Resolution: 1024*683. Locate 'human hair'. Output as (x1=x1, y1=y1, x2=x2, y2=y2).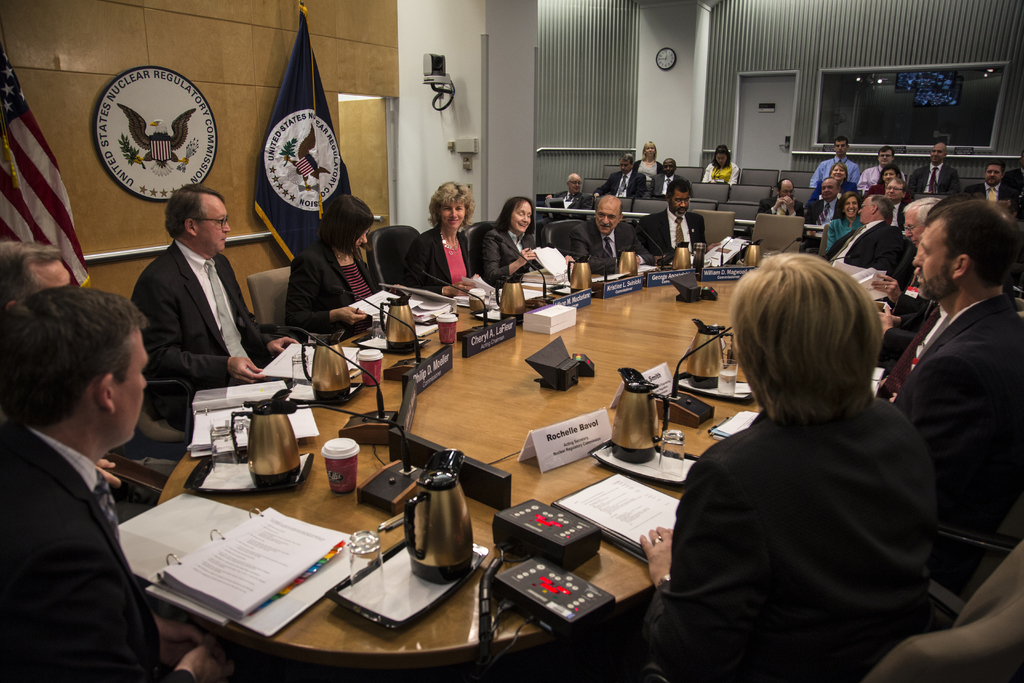
(x1=829, y1=161, x2=849, y2=180).
